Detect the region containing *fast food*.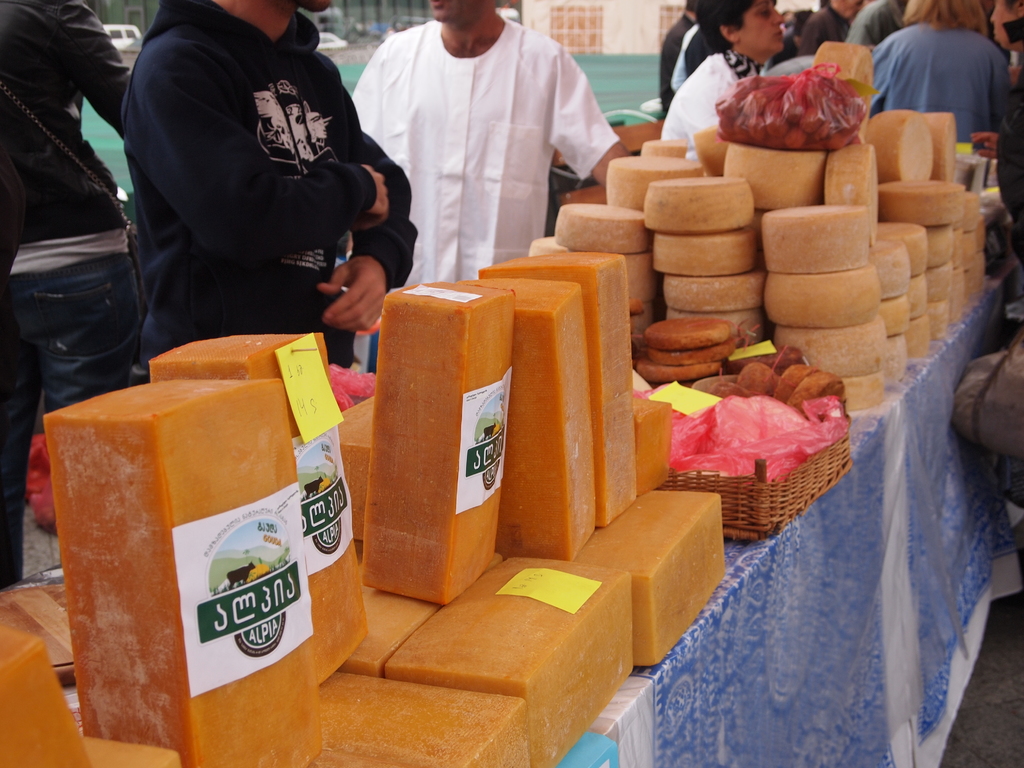
[363, 273, 519, 604].
